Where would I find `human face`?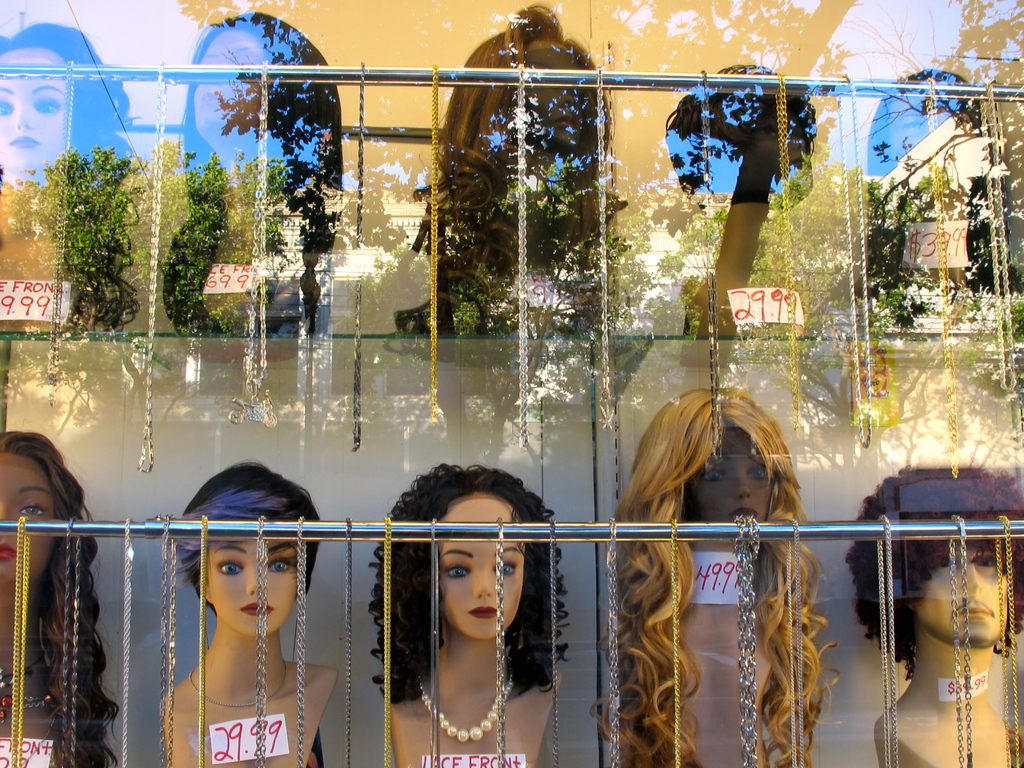
At bbox(205, 538, 301, 632).
